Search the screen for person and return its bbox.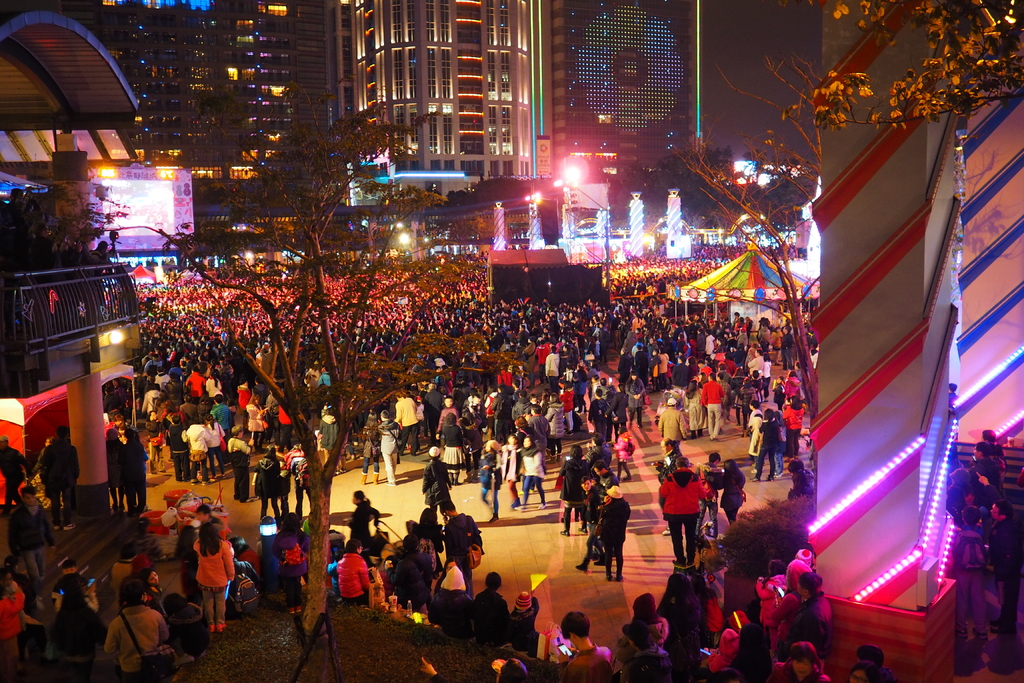
Found: left=425, top=558, right=465, bottom=614.
